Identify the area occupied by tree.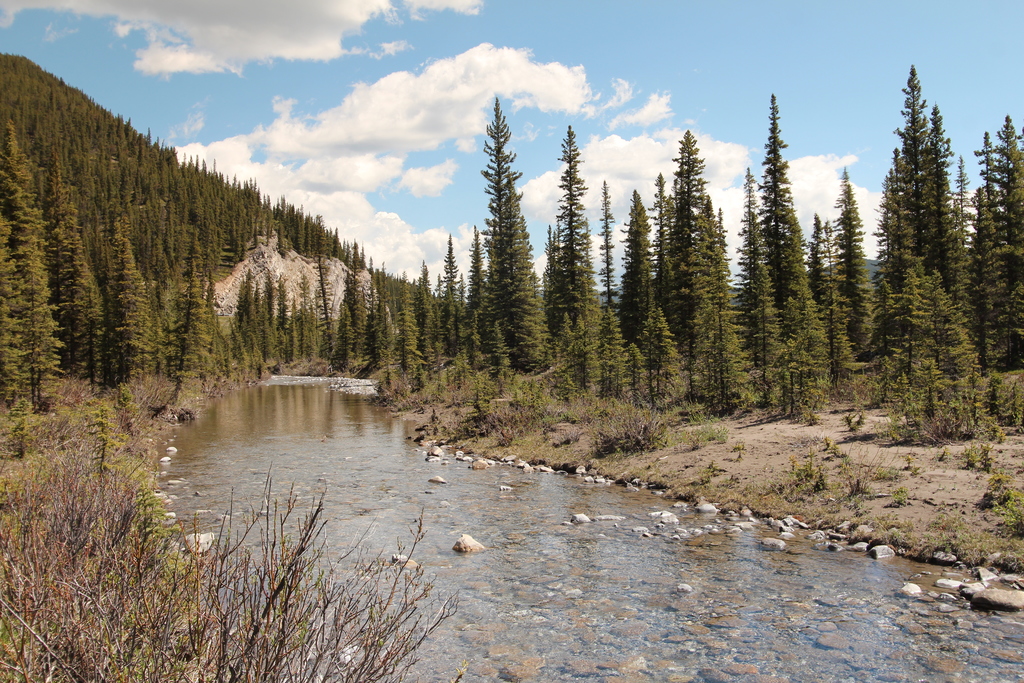
Area: box=[194, 247, 223, 390].
